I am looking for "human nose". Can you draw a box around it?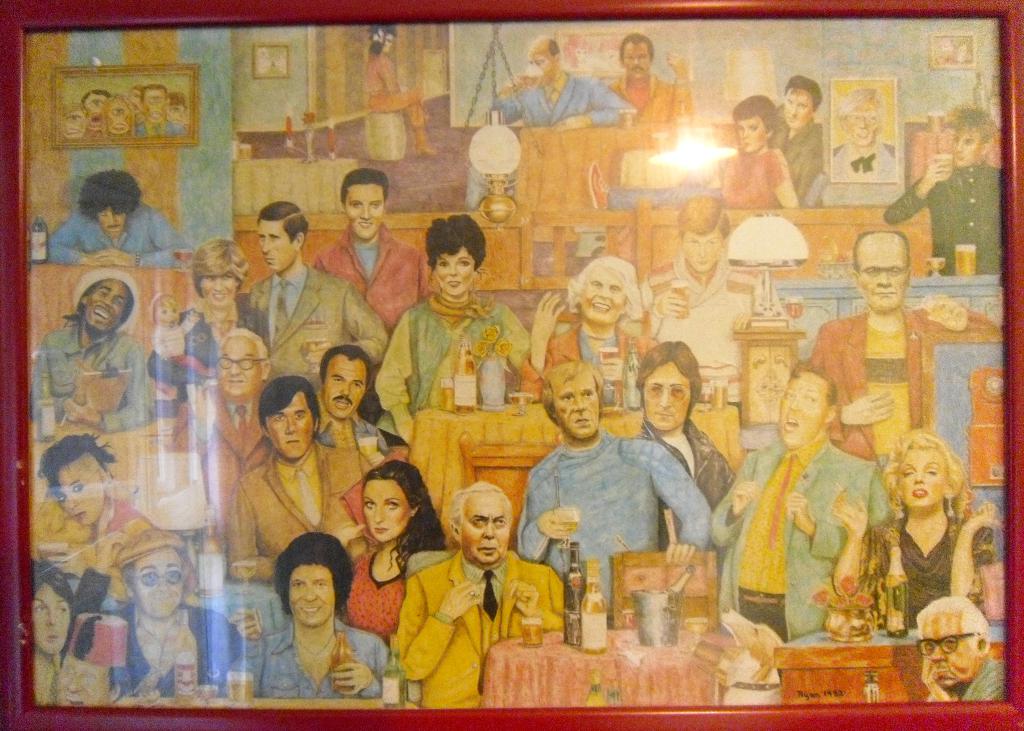
Sure, the bounding box is Rect(154, 581, 173, 597).
